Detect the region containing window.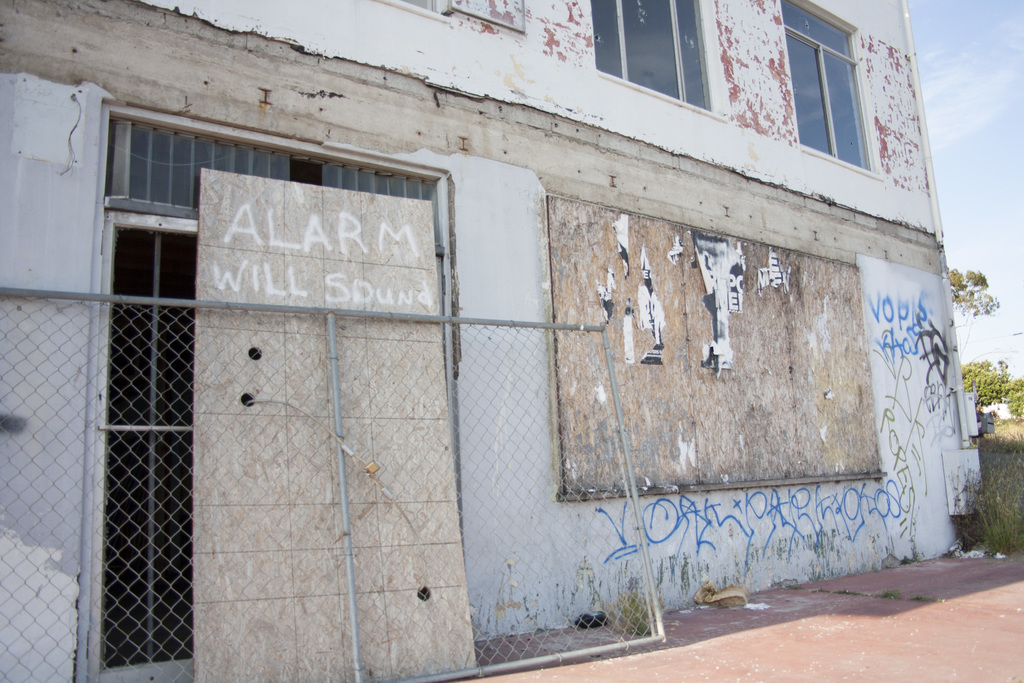
box(781, 0, 868, 167).
